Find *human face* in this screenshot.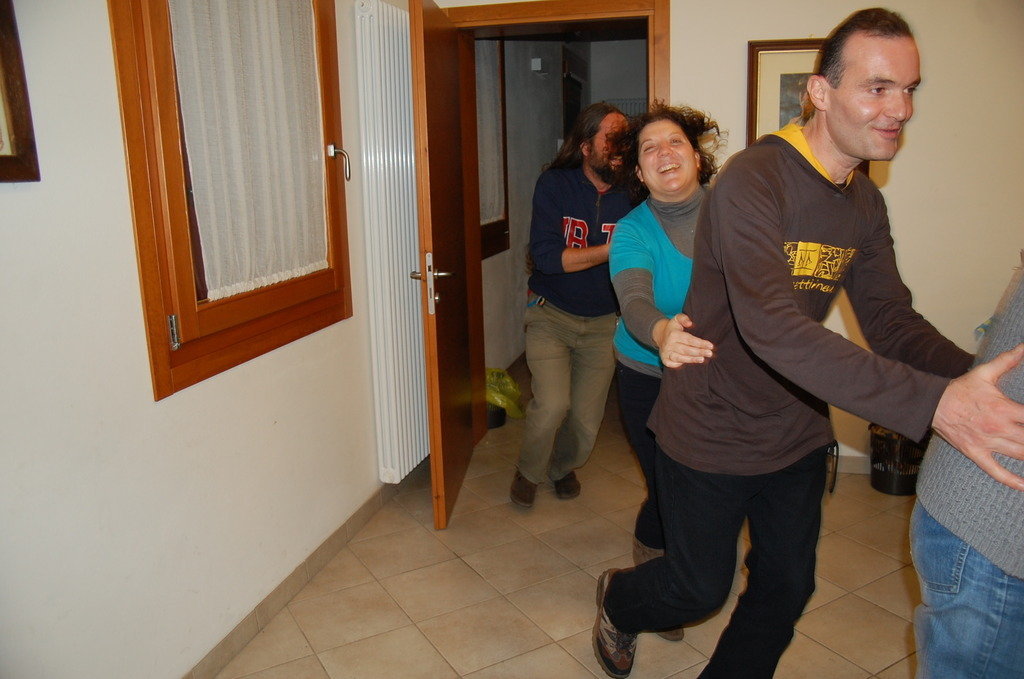
The bounding box for *human face* is select_region(824, 34, 917, 163).
